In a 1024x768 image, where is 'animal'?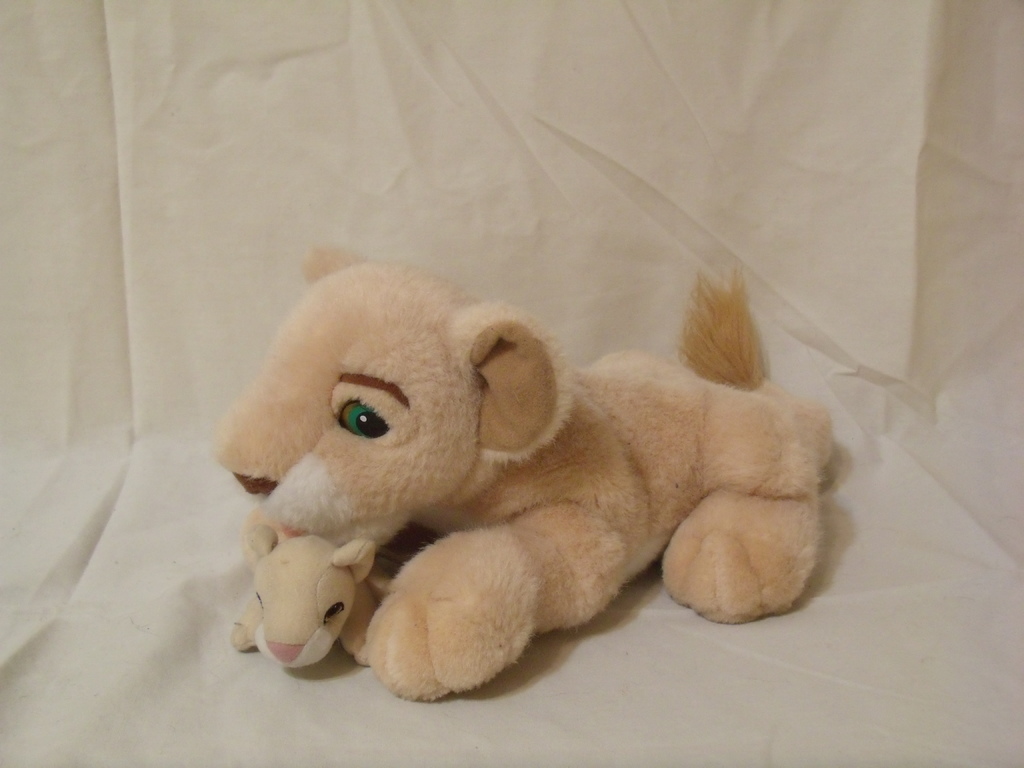
{"left": 229, "top": 506, "right": 420, "bottom": 674}.
